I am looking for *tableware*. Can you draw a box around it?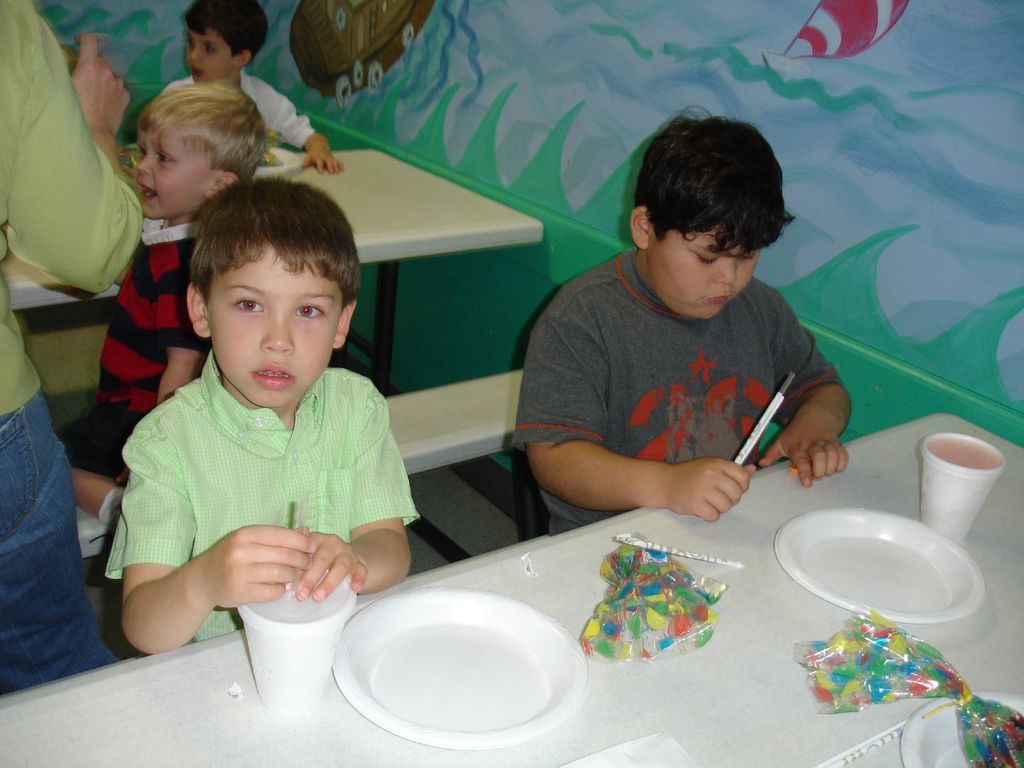
Sure, the bounding box is rect(902, 689, 1023, 767).
